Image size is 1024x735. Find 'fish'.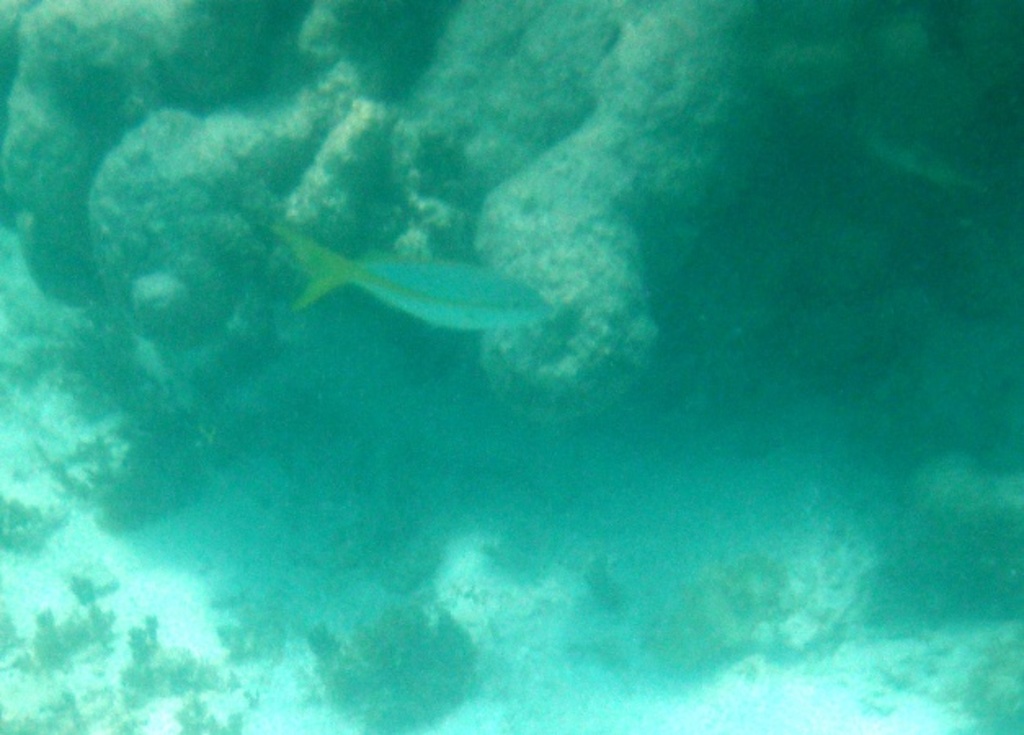
(269,227,555,332).
